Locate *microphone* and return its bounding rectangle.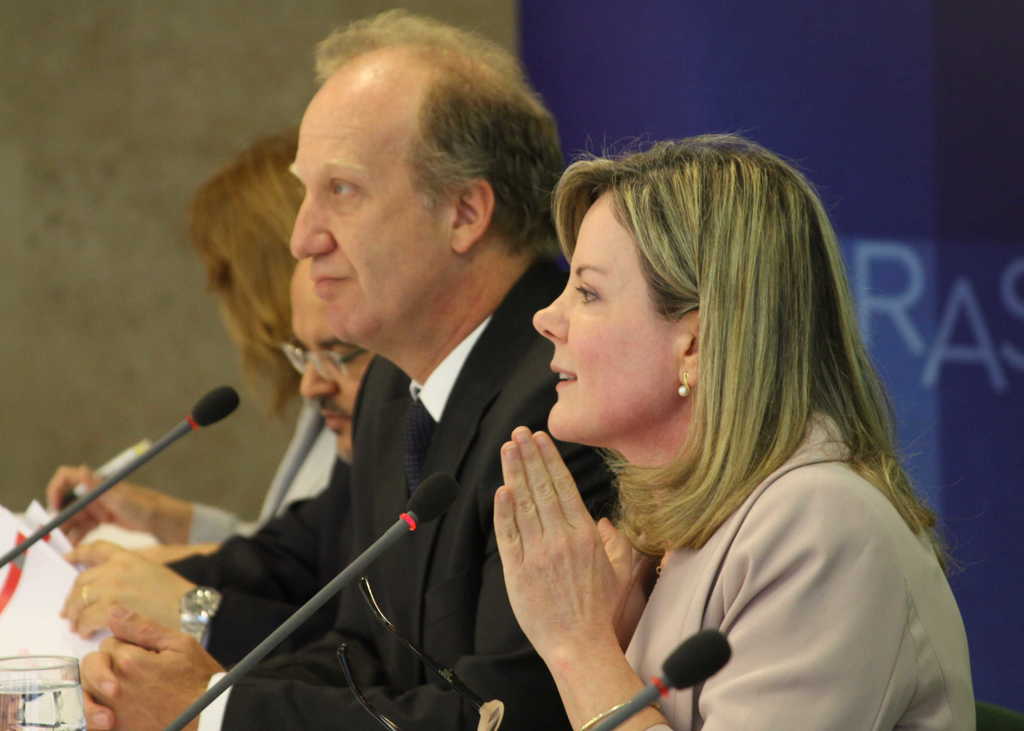
(662,630,733,695).
